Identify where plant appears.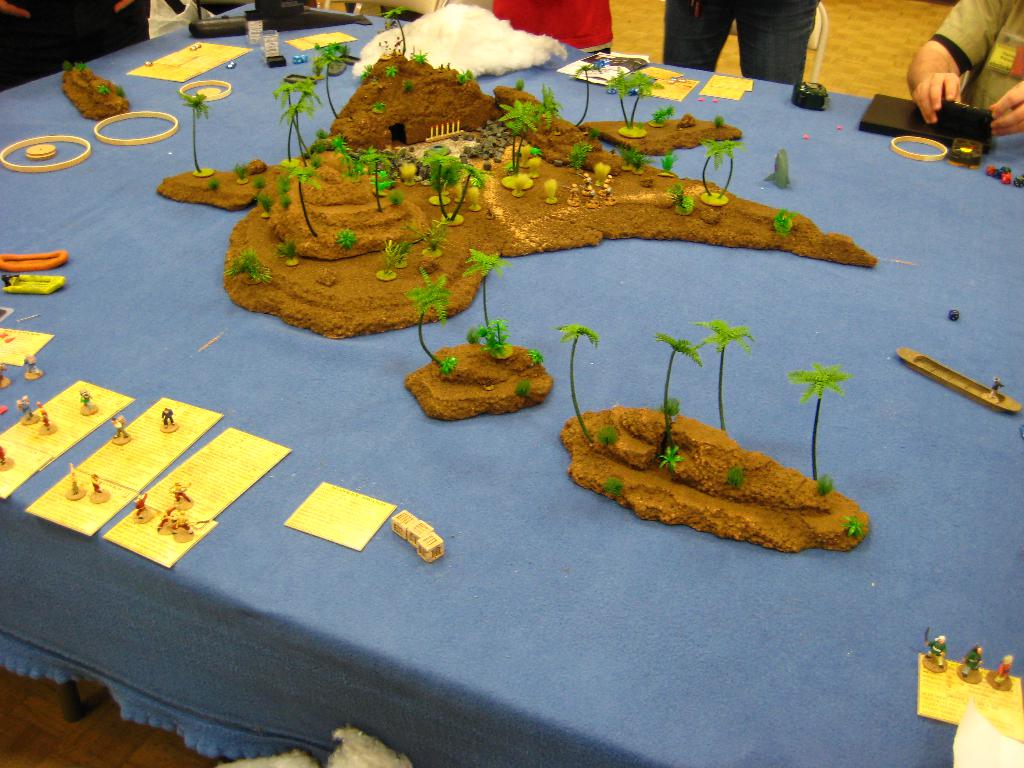
Appears at [318, 125, 329, 140].
